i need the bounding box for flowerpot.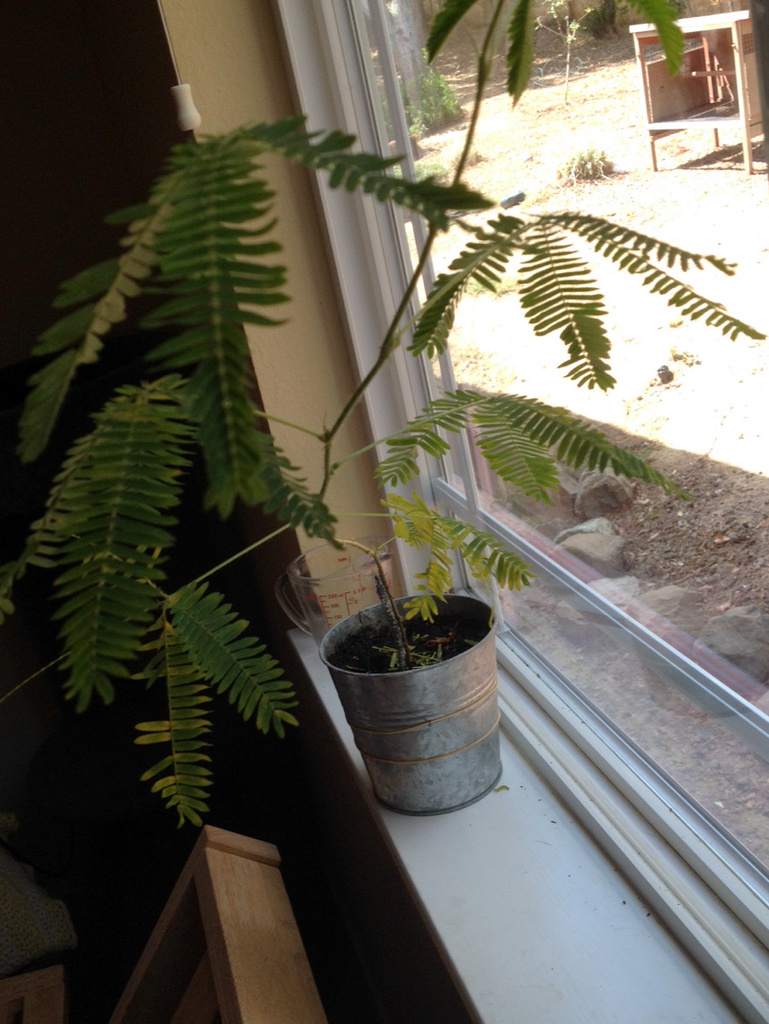
Here it is: 328:505:511:830.
